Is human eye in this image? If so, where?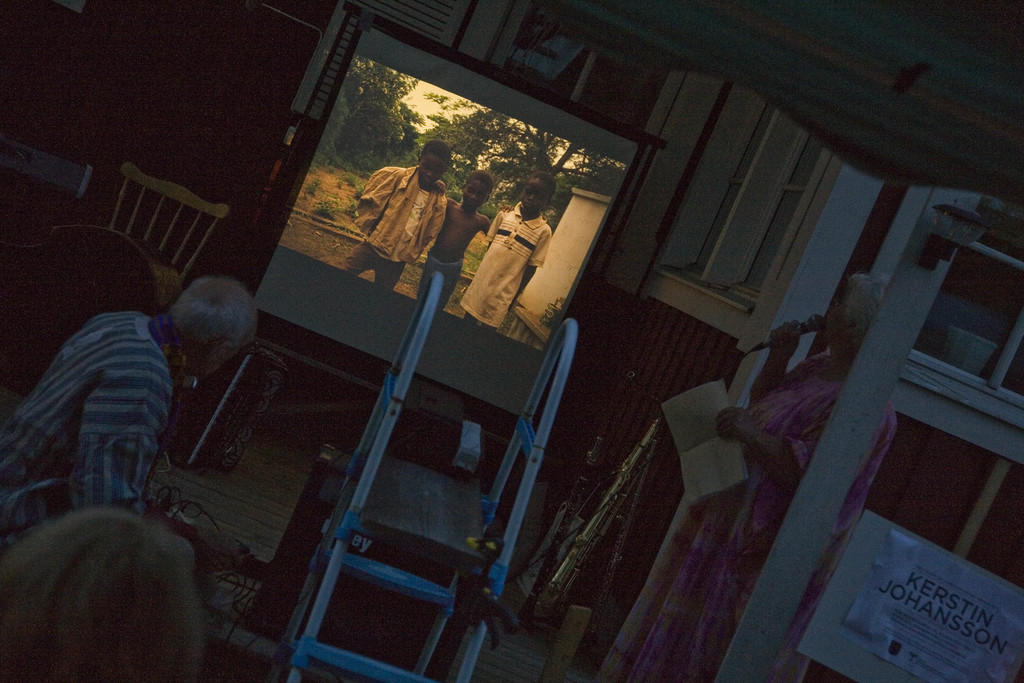
Yes, at box(477, 191, 488, 201).
